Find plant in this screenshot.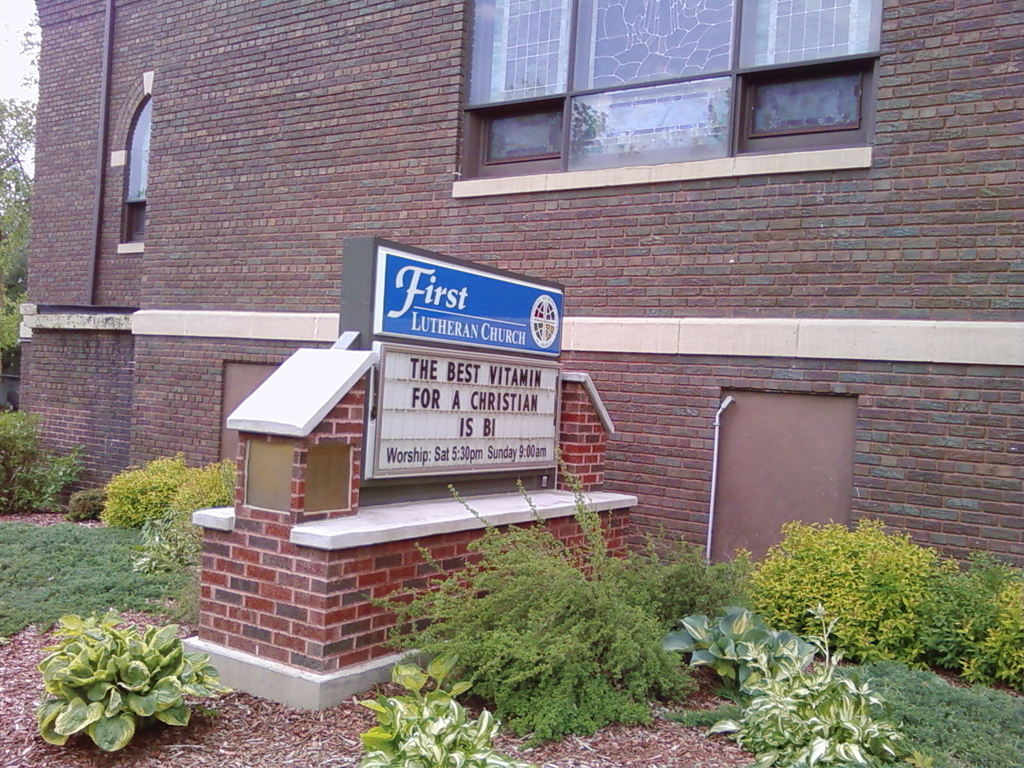
The bounding box for plant is {"x1": 67, "y1": 468, "x2": 111, "y2": 523}.
